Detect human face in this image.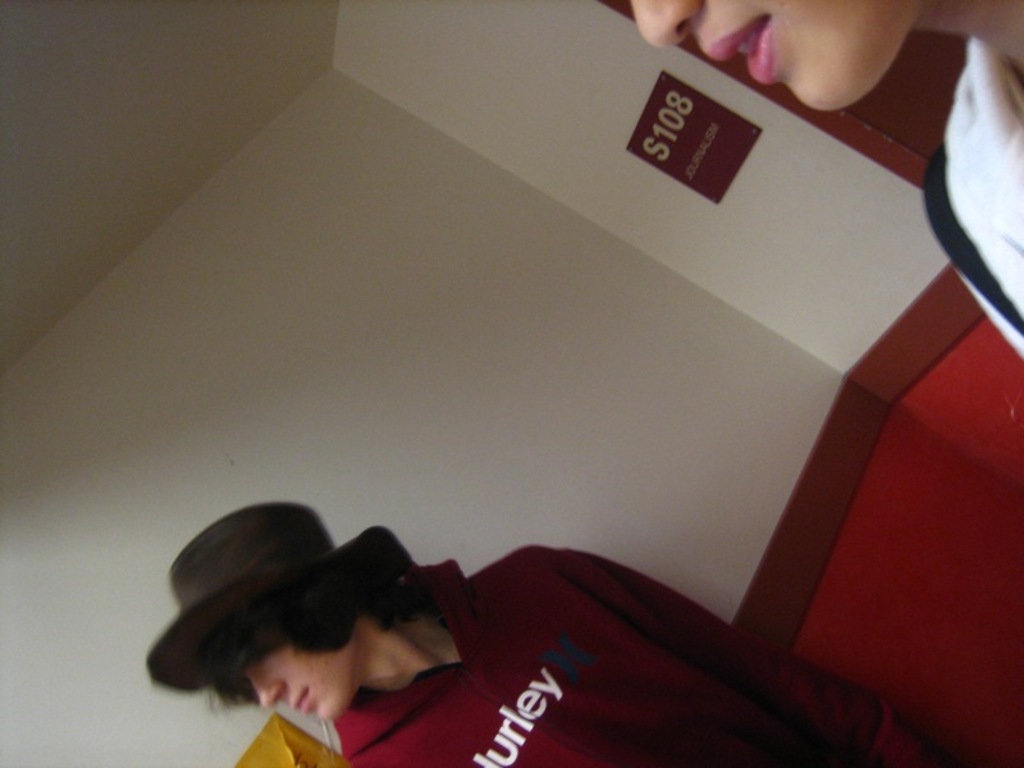
Detection: 236:634:365:721.
